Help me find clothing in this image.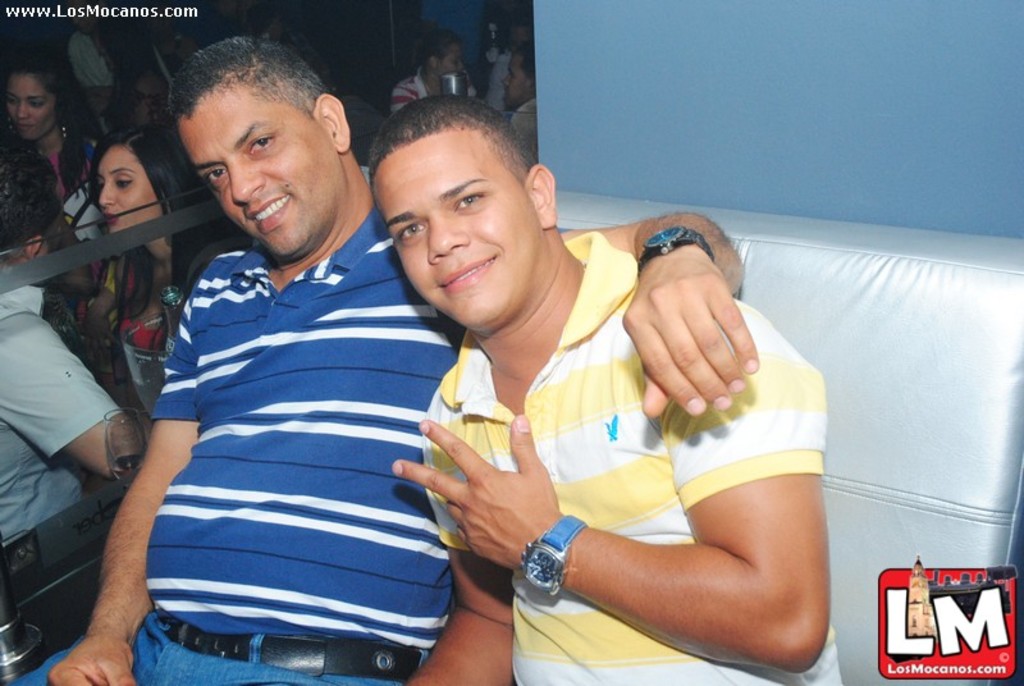
Found it: locate(507, 100, 541, 154).
